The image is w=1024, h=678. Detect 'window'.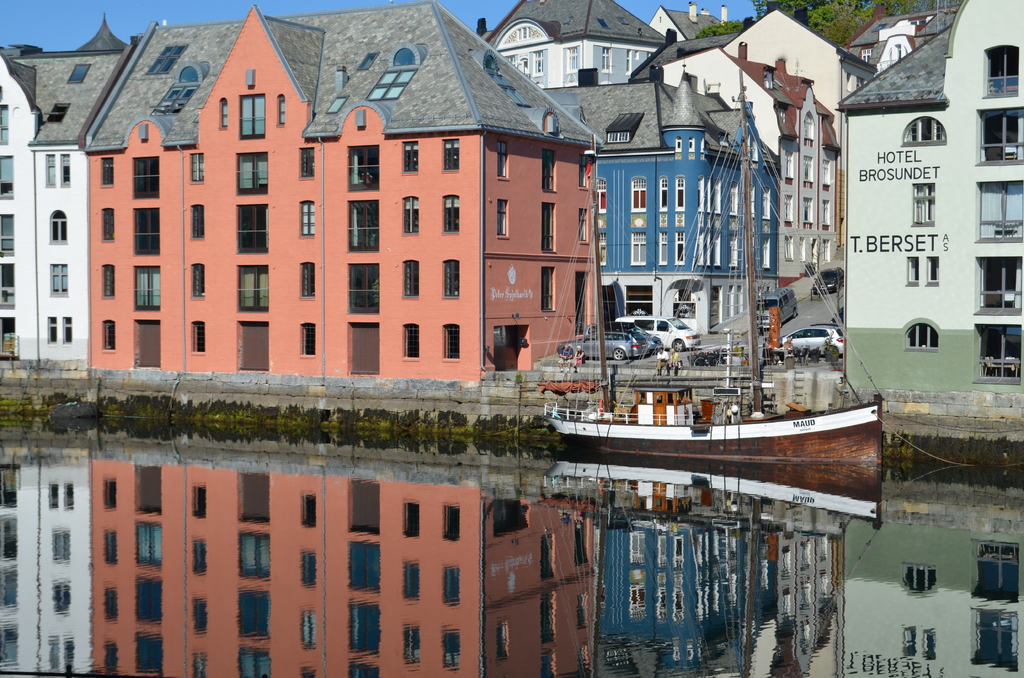
Detection: BBox(299, 149, 319, 180).
